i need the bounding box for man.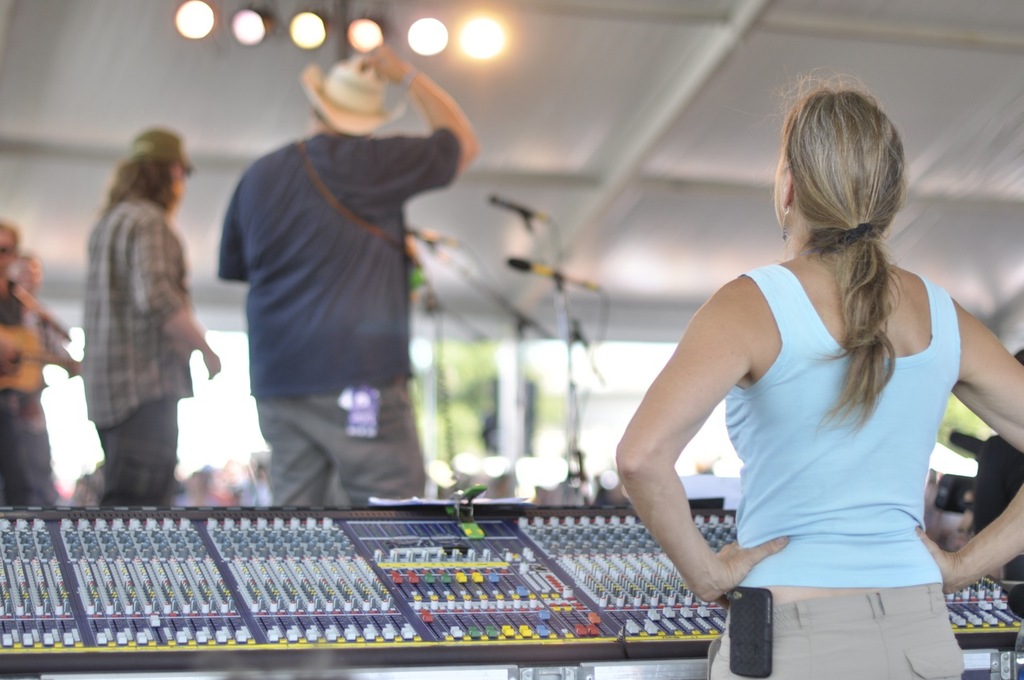
Here it is: <box>89,131,224,509</box>.
